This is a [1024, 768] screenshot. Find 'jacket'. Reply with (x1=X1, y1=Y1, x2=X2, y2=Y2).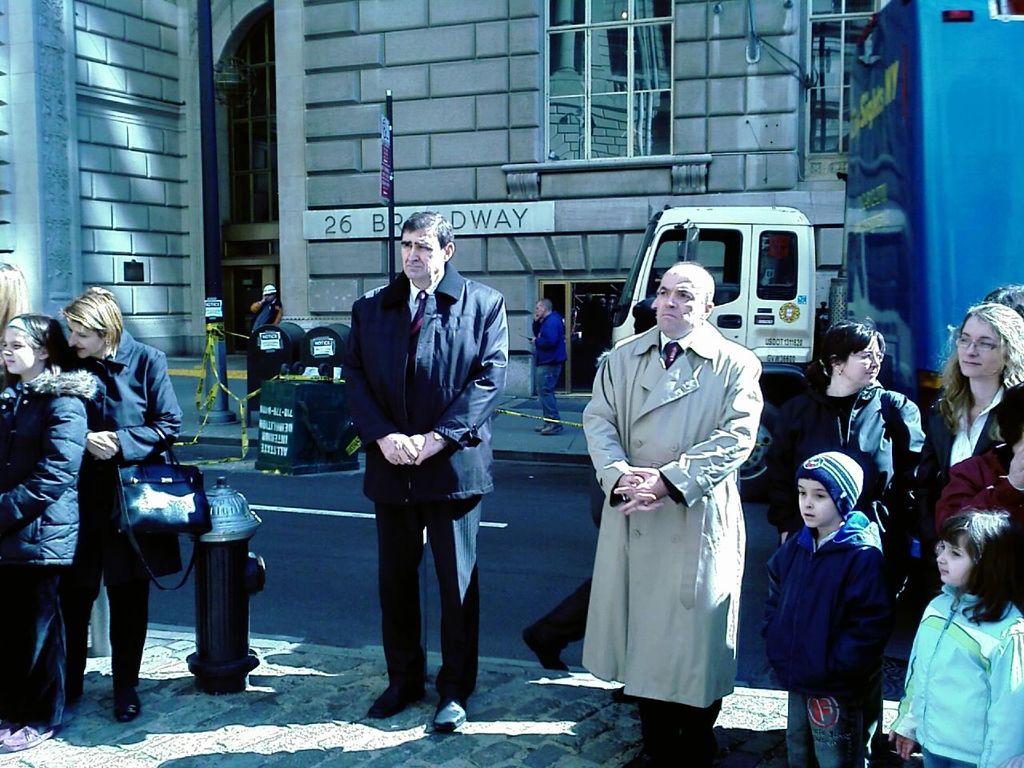
(x1=759, y1=507, x2=893, y2=703).
